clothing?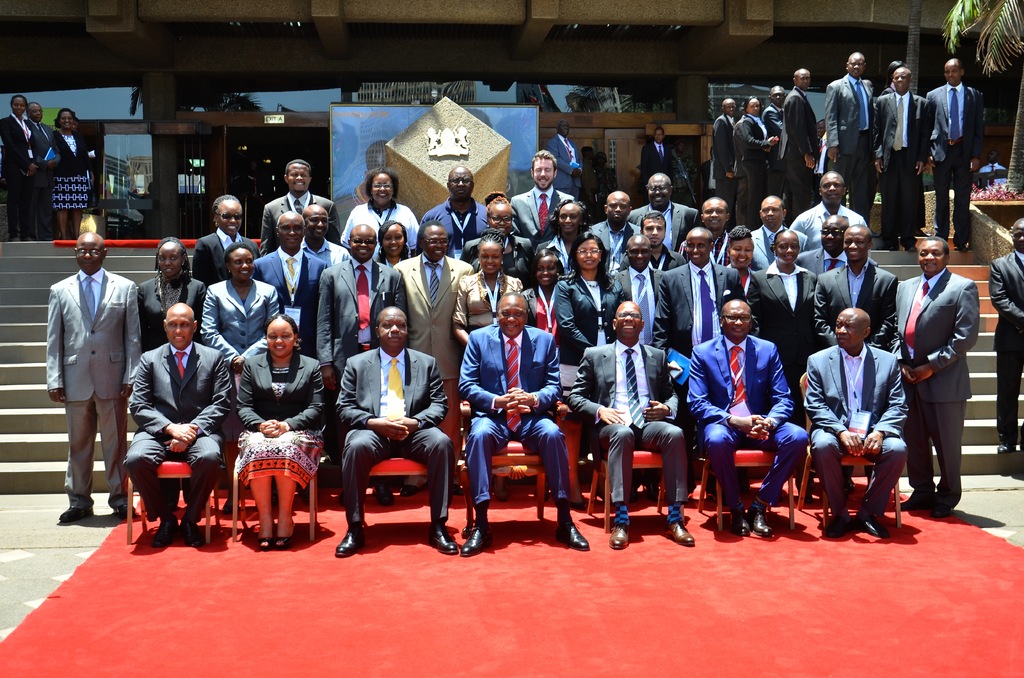
207,278,293,373
